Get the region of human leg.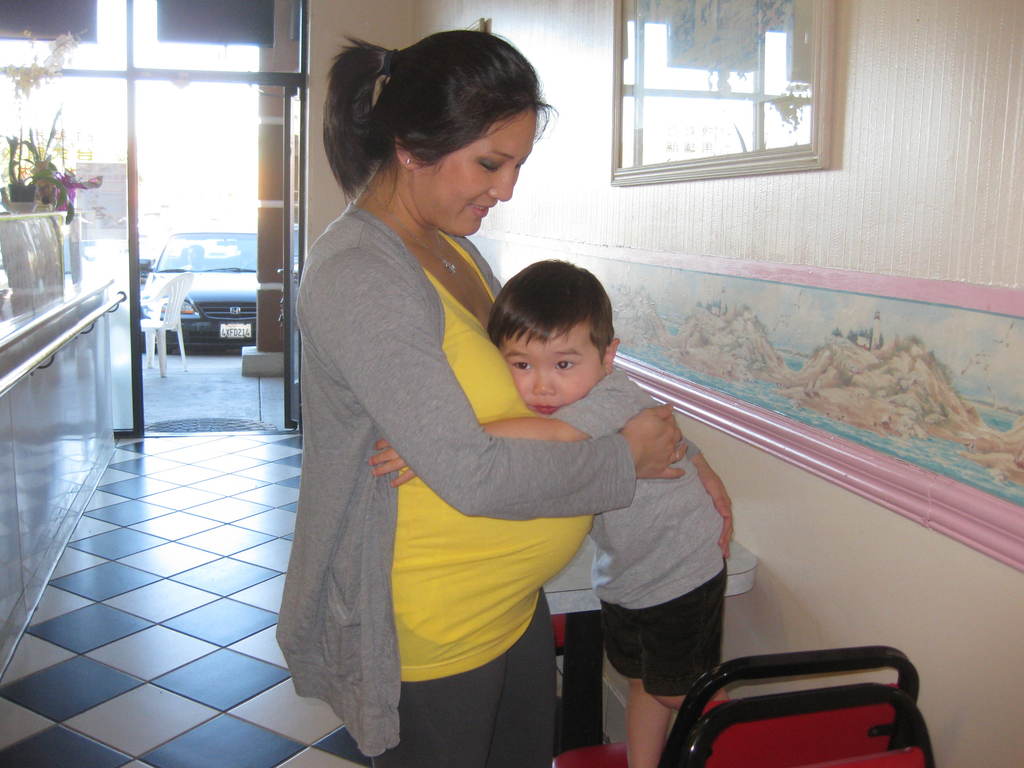
box(649, 552, 723, 707).
